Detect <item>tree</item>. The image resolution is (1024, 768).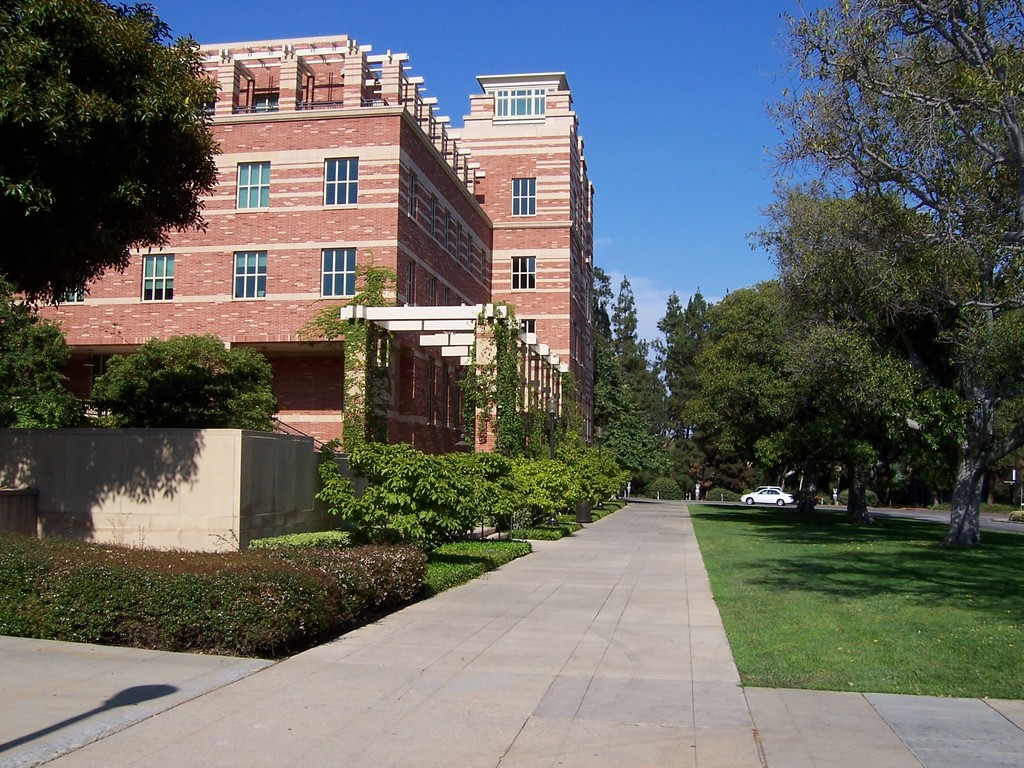
select_region(93, 333, 282, 431).
